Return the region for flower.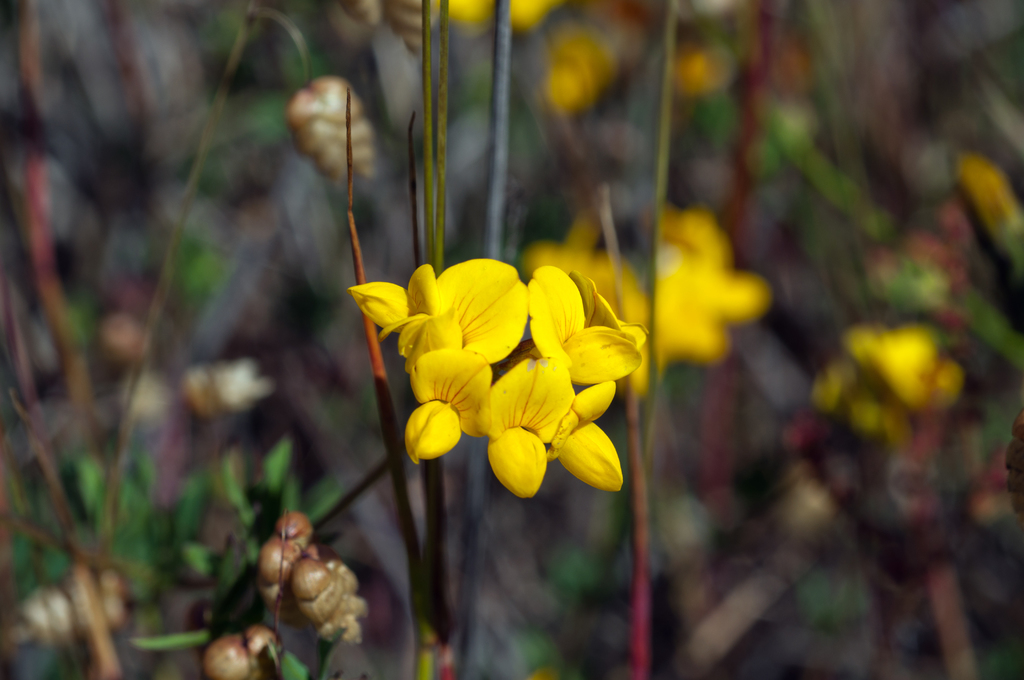
(410,270,622,489).
